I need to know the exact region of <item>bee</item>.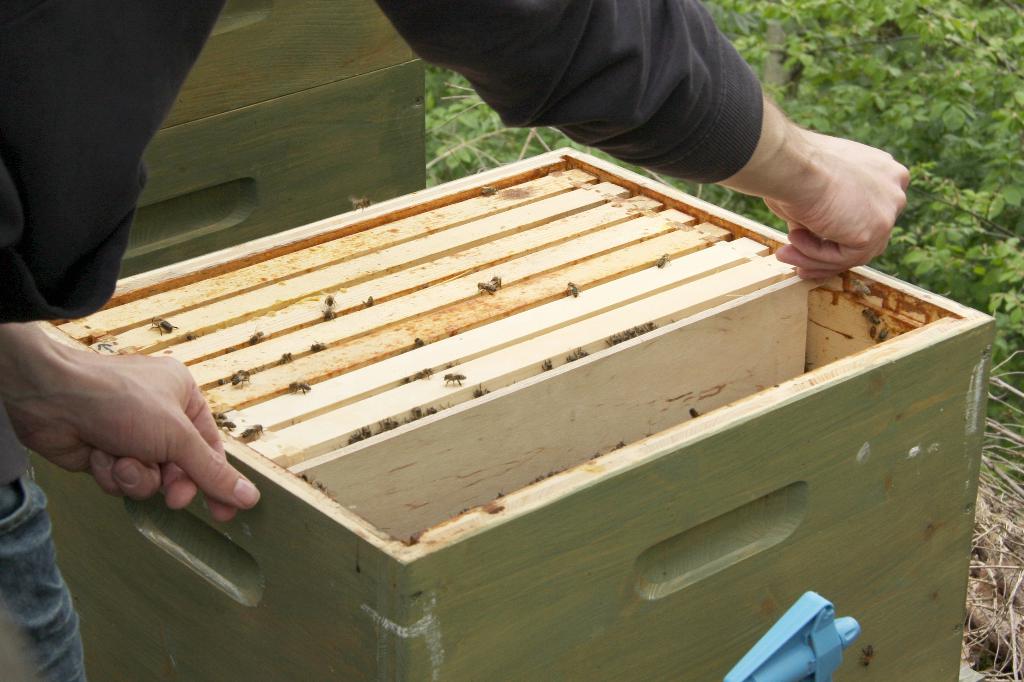
Region: box(473, 382, 496, 398).
